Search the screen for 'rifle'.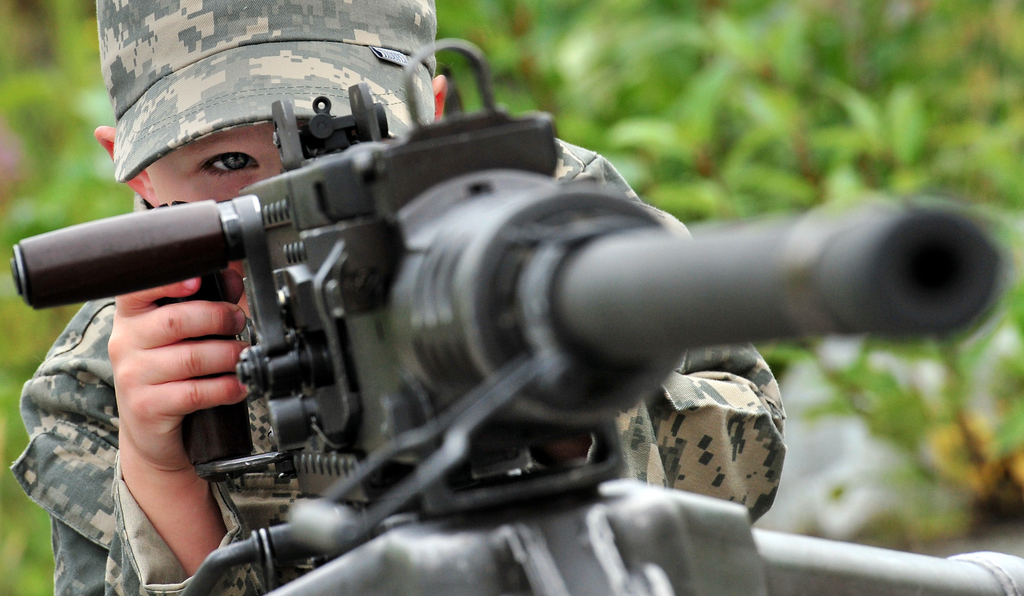
Found at x1=0, y1=13, x2=1023, y2=595.
